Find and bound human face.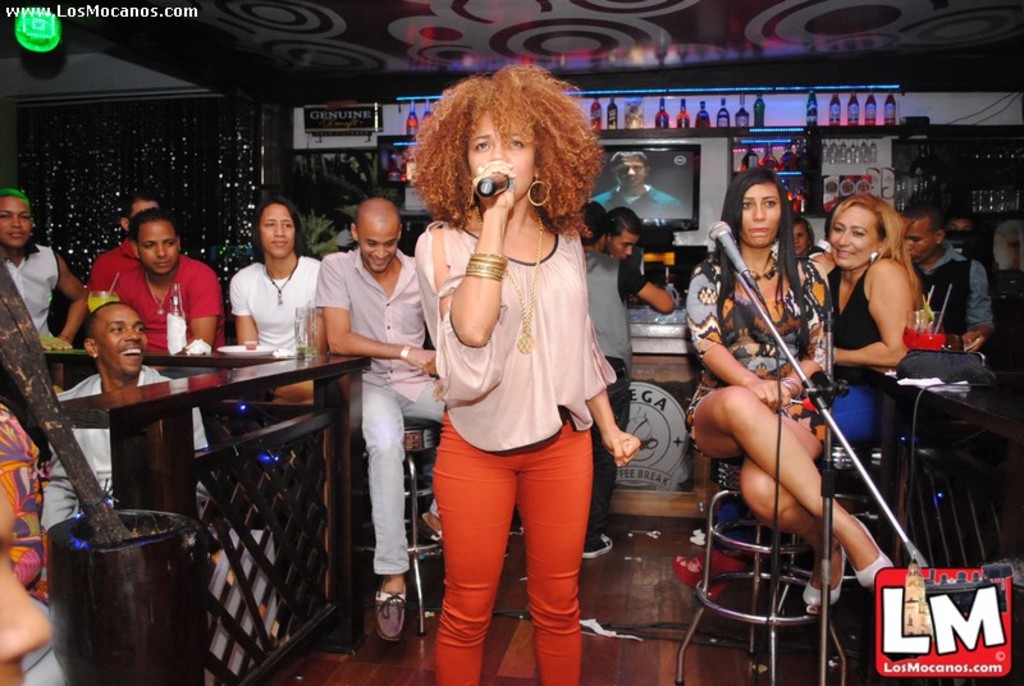
Bound: {"x1": 357, "y1": 211, "x2": 397, "y2": 269}.
